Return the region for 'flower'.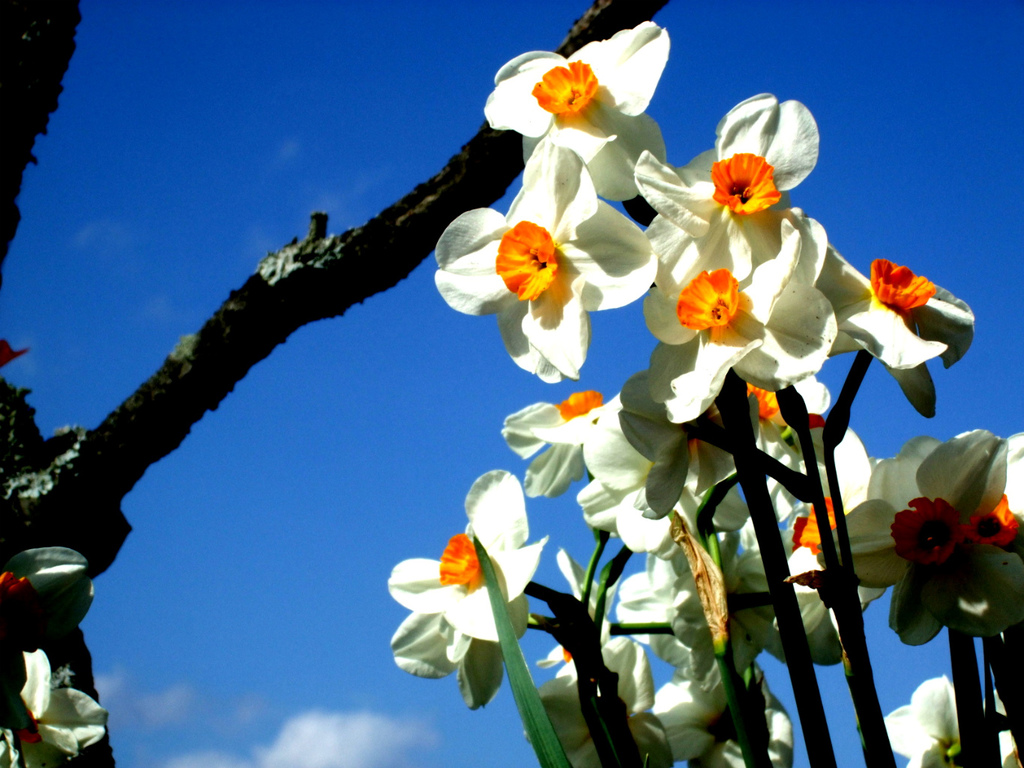
box=[431, 130, 651, 378].
